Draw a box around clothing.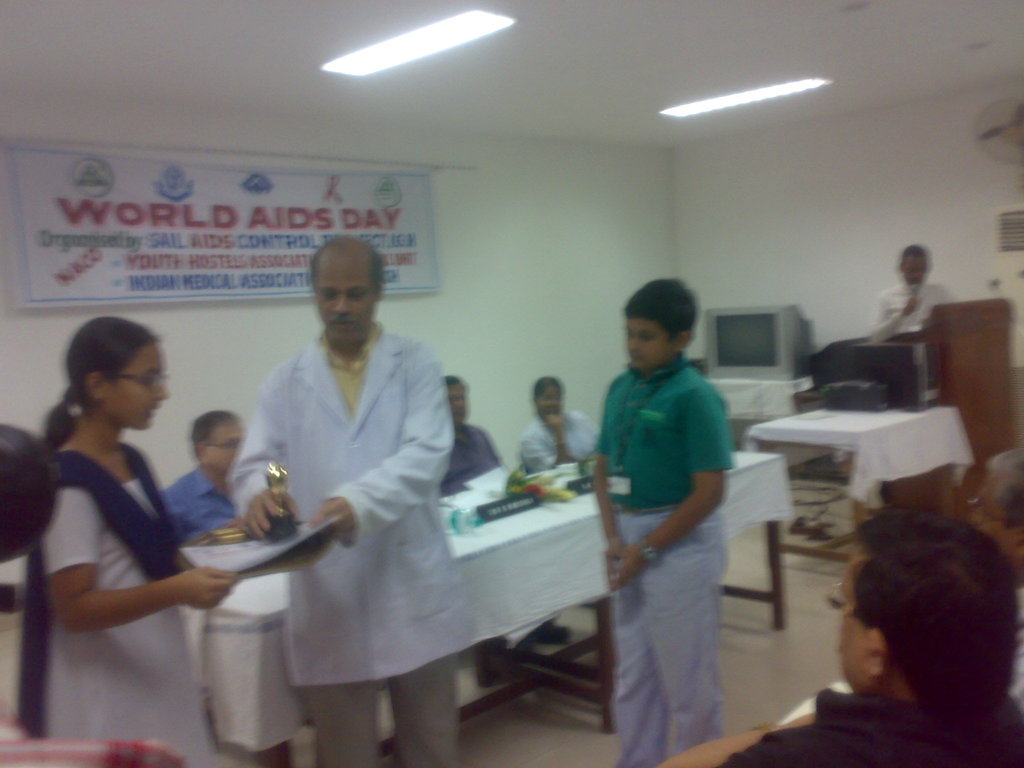
718/692/1023/767.
